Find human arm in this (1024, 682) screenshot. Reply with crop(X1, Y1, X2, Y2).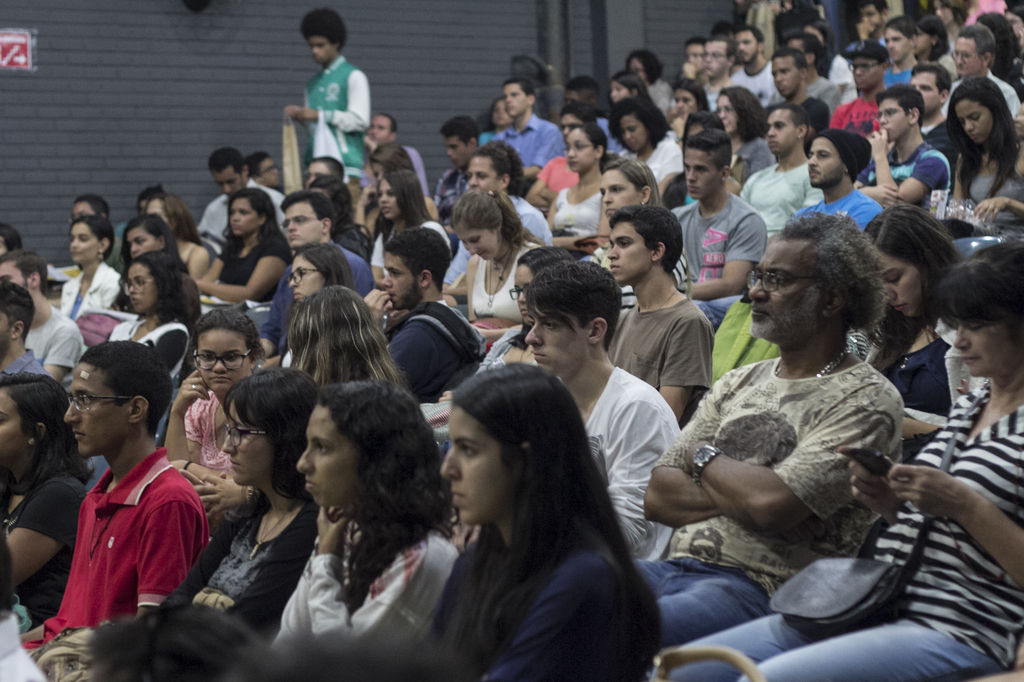
crop(193, 466, 266, 521).
